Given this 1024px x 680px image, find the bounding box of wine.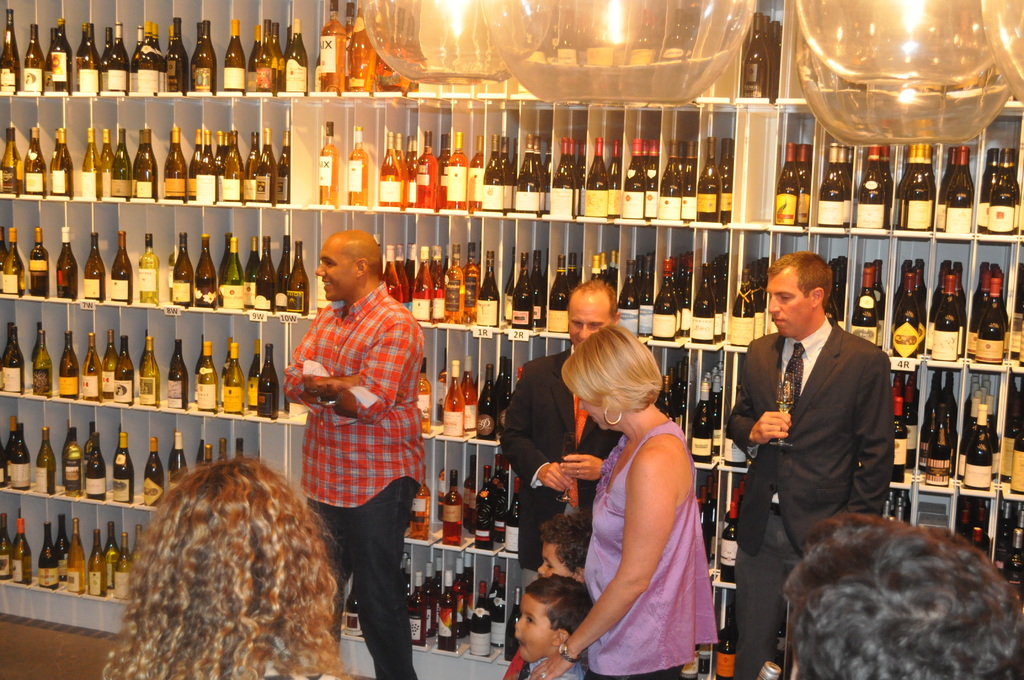
x1=193 y1=333 x2=202 y2=403.
